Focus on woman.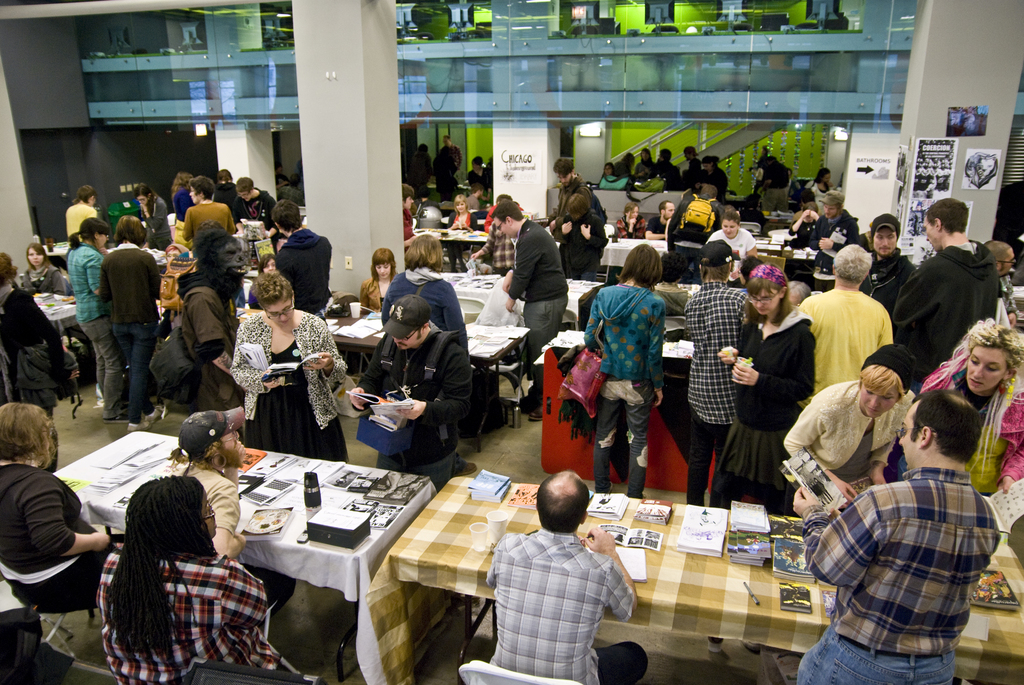
Focused at rect(17, 243, 77, 301).
